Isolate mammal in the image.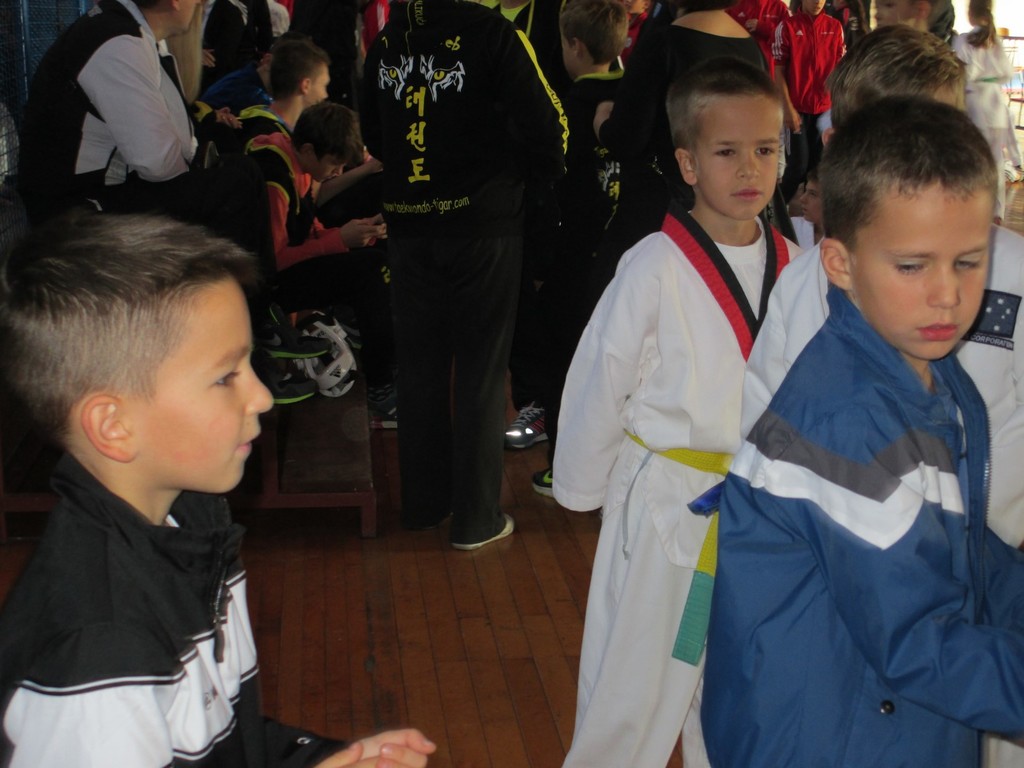
Isolated region: box=[201, 0, 288, 79].
